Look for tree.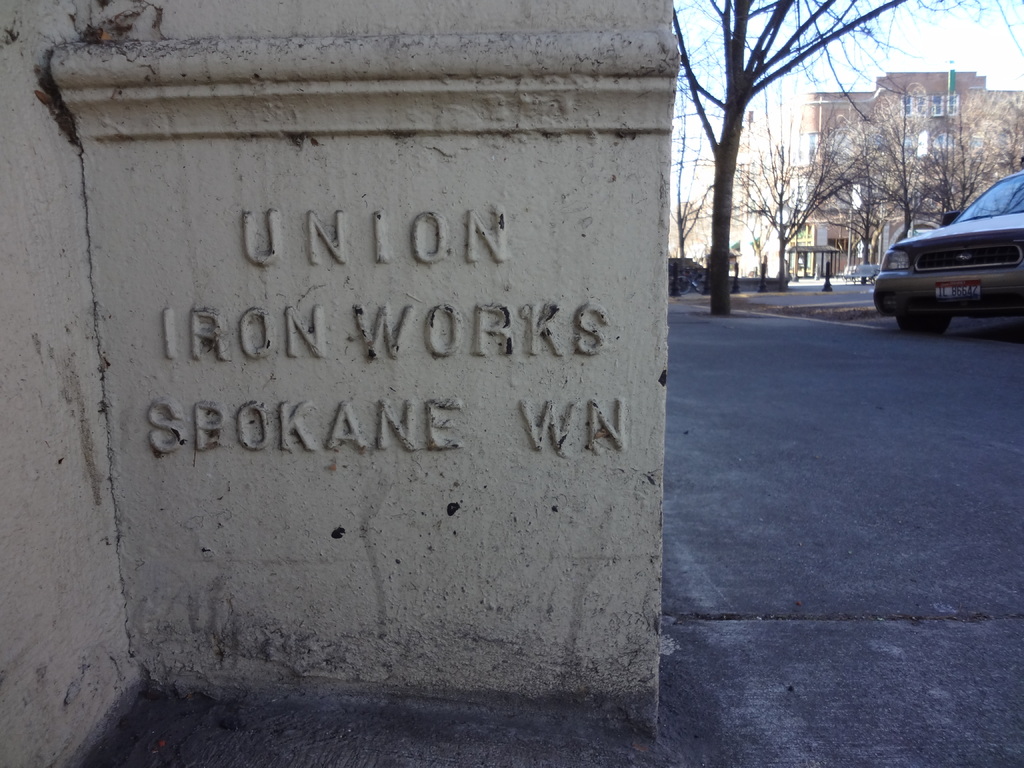
Found: x1=665, y1=0, x2=1023, y2=321.
